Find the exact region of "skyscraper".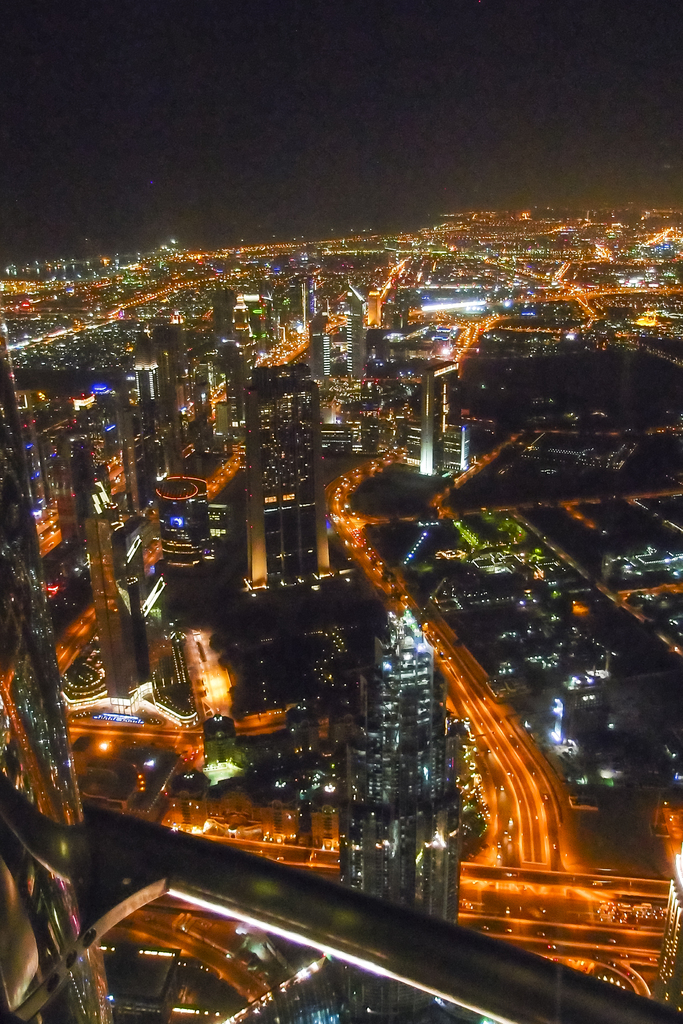
Exact region: [89, 521, 189, 708].
